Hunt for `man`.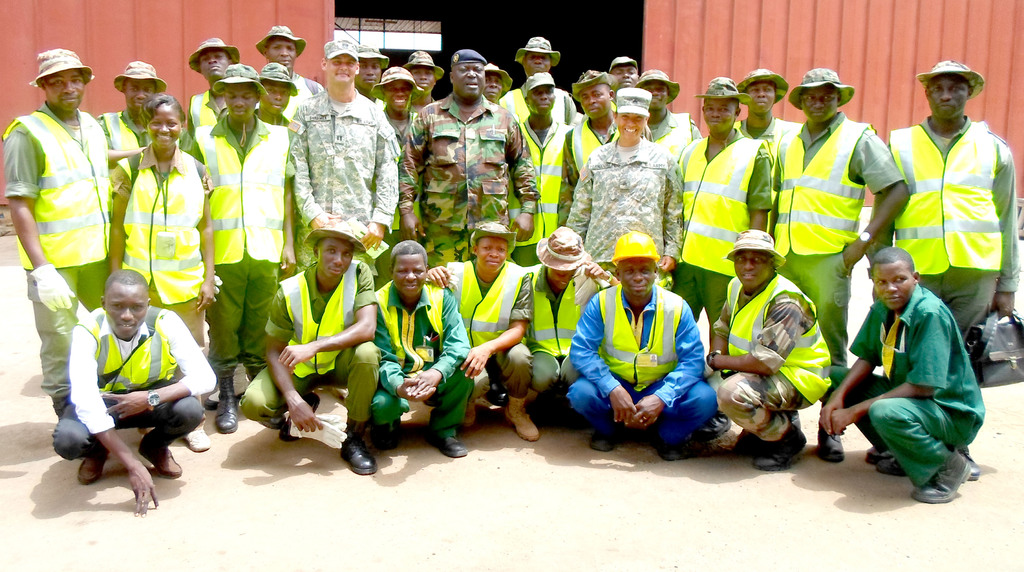
Hunted down at crop(55, 265, 205, 503).
